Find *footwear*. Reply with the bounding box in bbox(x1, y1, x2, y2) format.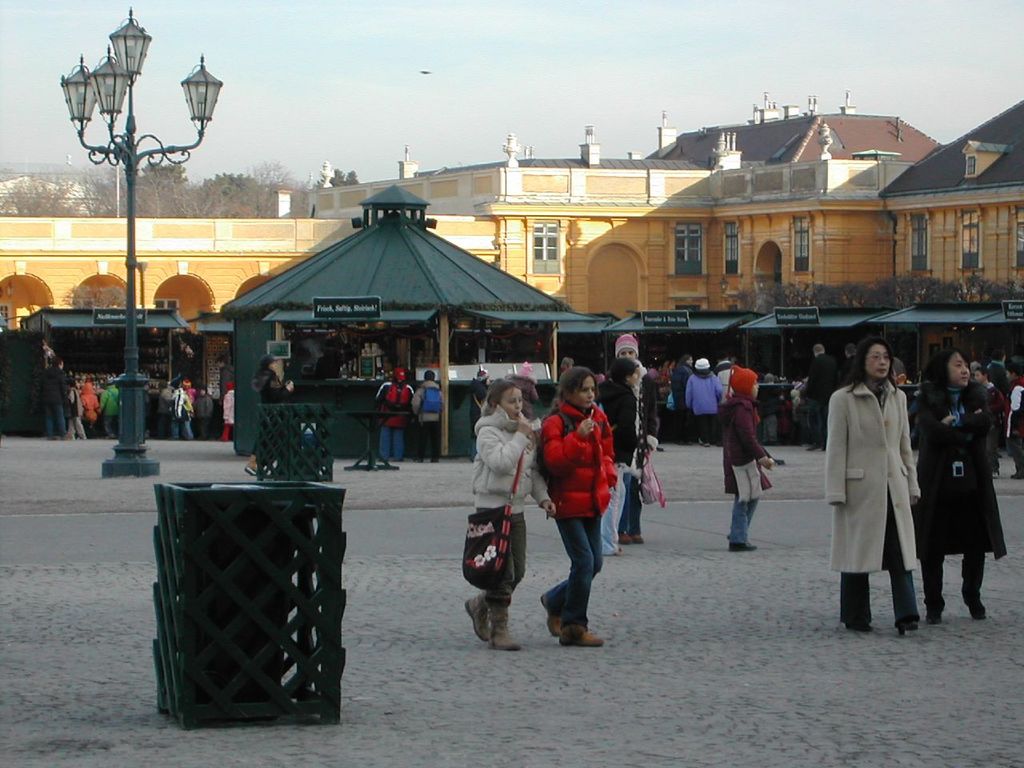
bbox(539, 596, 558, 636).
